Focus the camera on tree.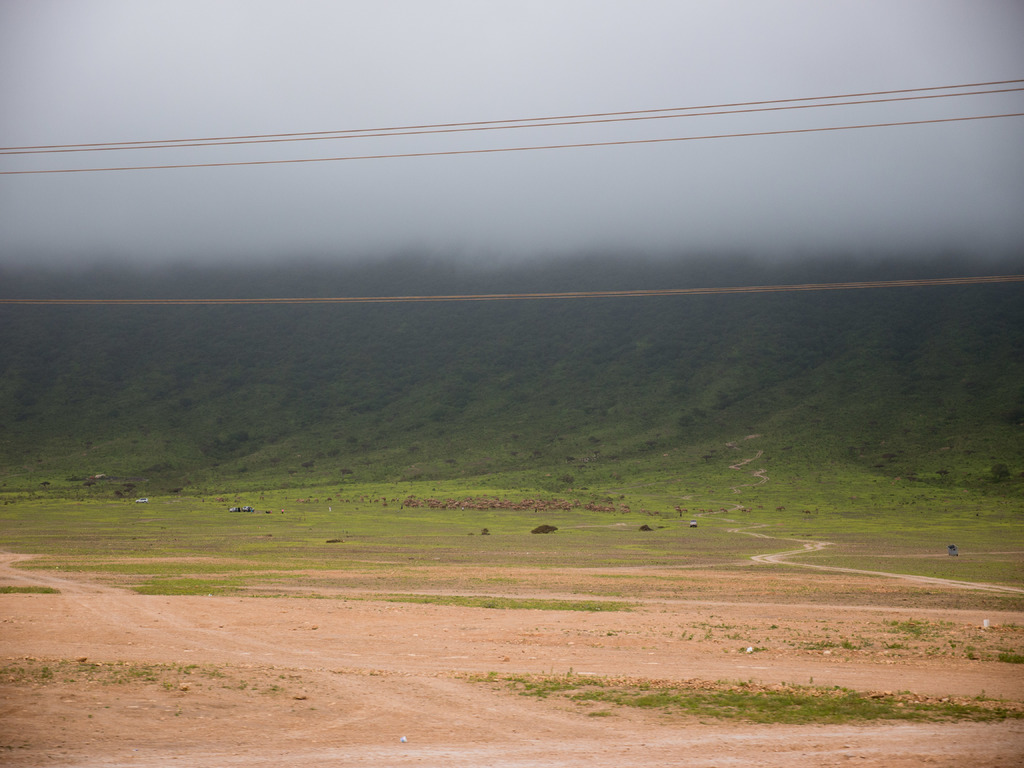
Focus region: crop(992, 460, 1012, 475).
